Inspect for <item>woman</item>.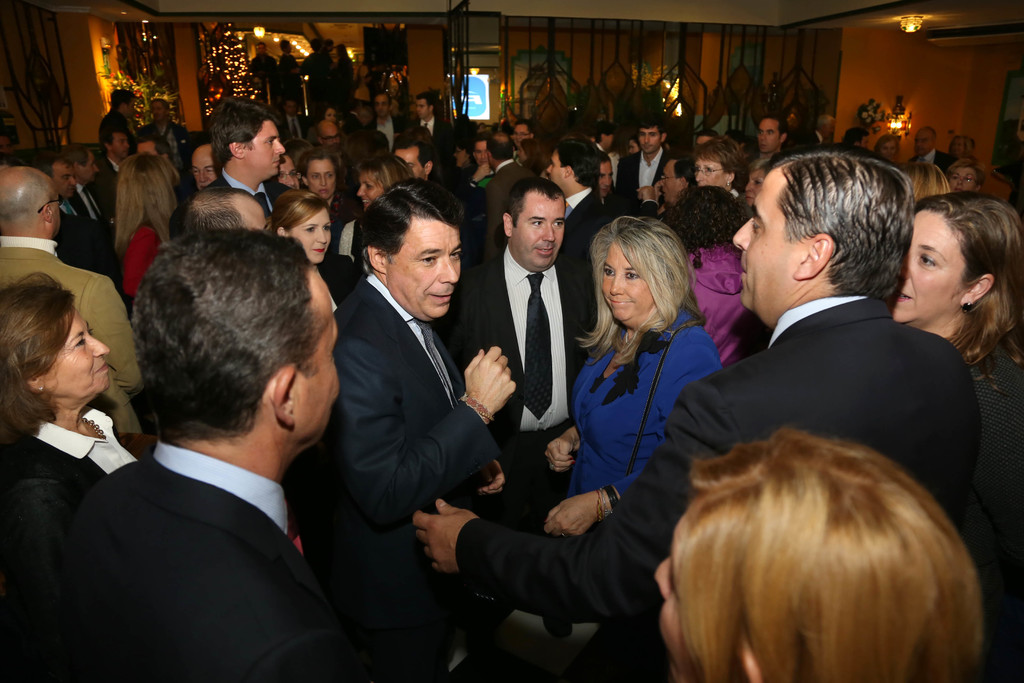
Inspection: [269,186,359,315].
